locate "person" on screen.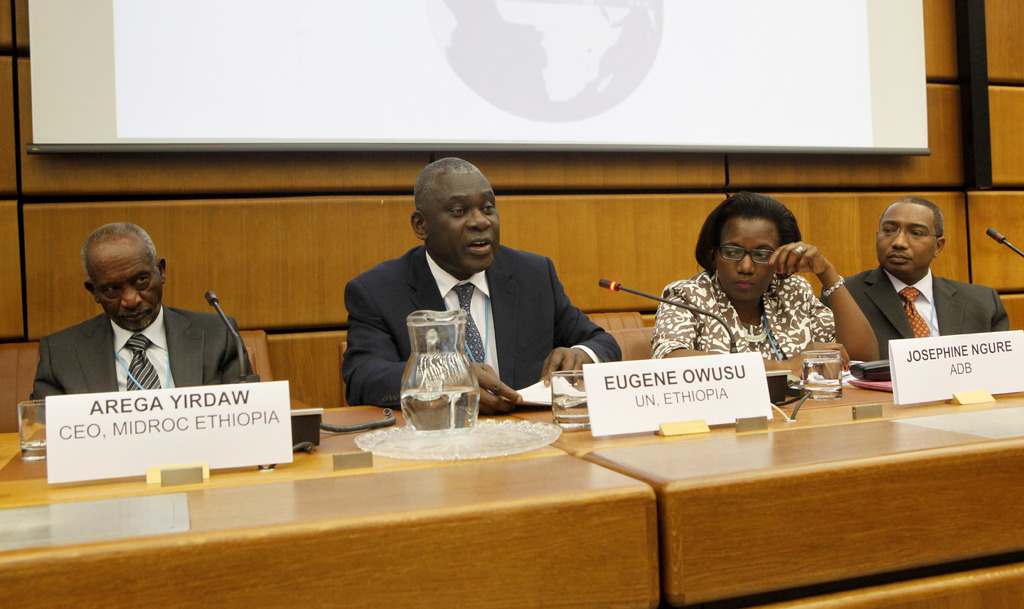
On screen at BBox(826, 200, 1015, 368).
